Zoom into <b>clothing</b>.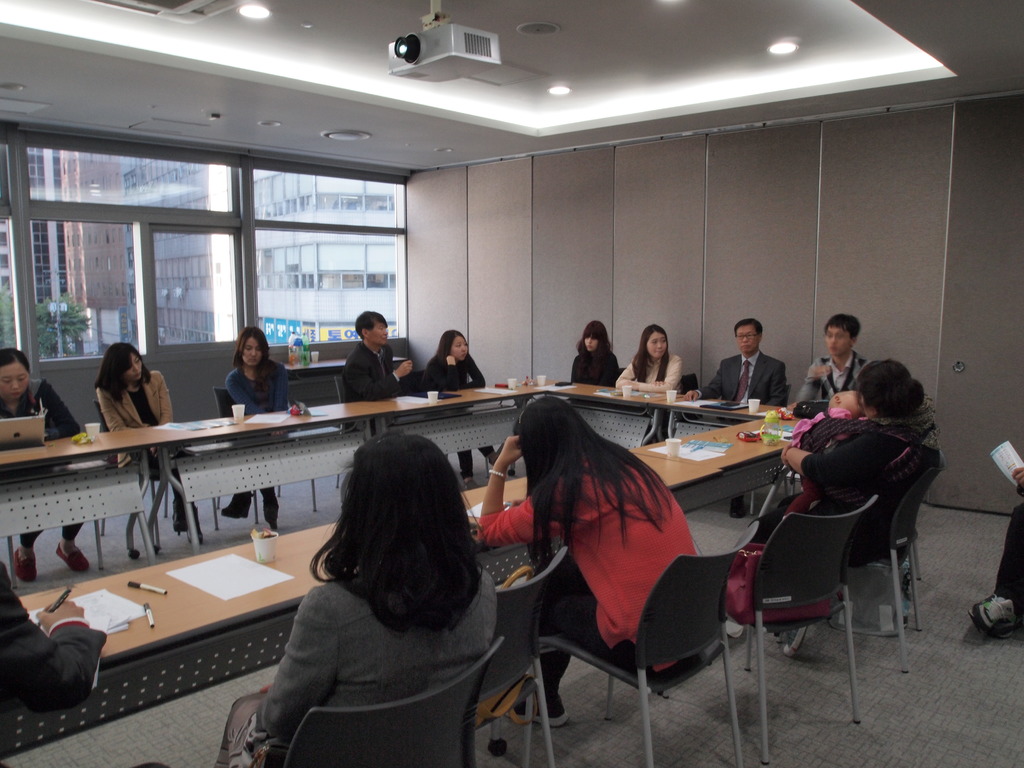
Zoom target: pyautogui.locateOnScreen(897, 403, 934, 454).
